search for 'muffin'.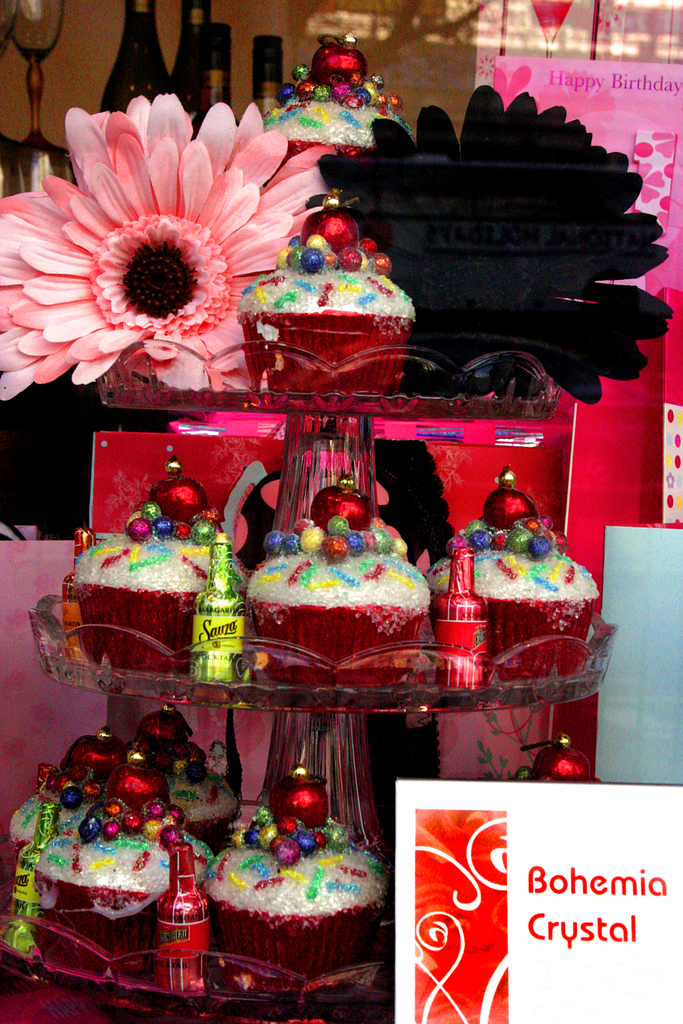
Found at {"left": 8, "top": 728, "right": 138, "bottom": 854}.
